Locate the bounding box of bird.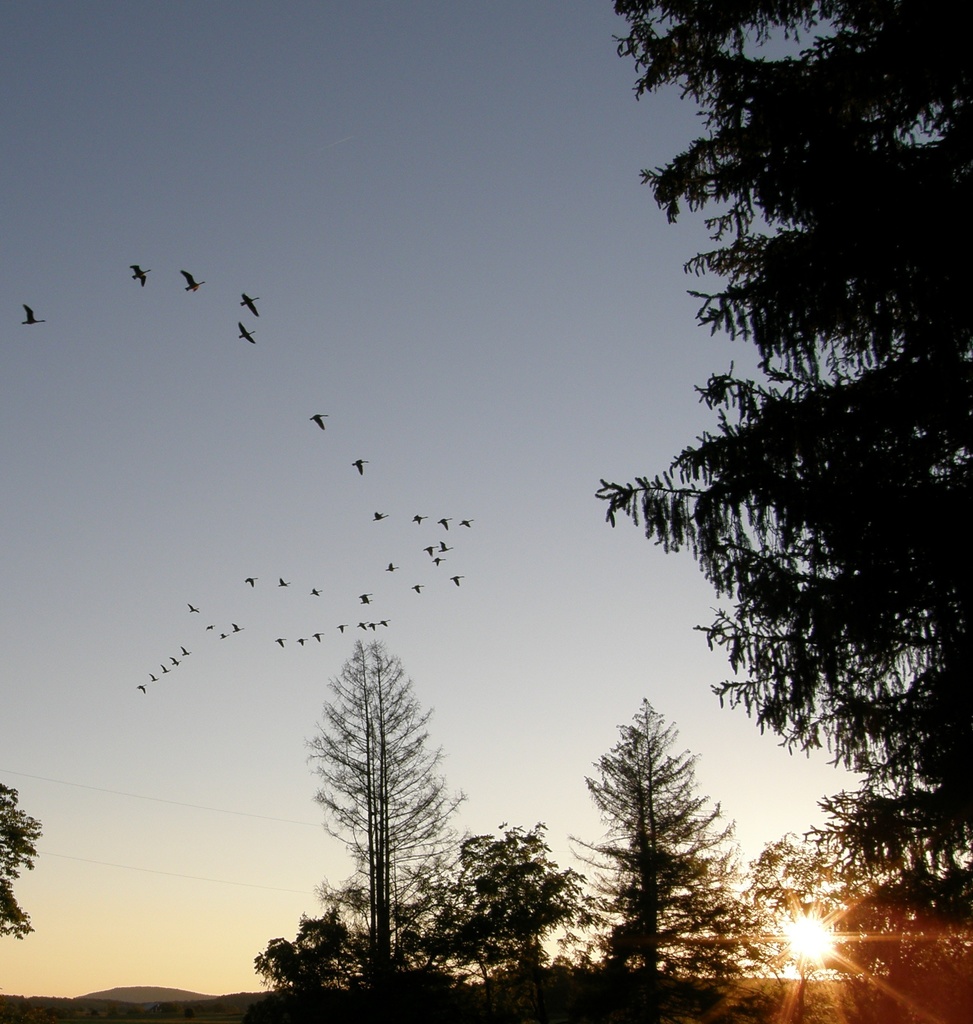
Bounding box: (23, 301, 48, 326).
